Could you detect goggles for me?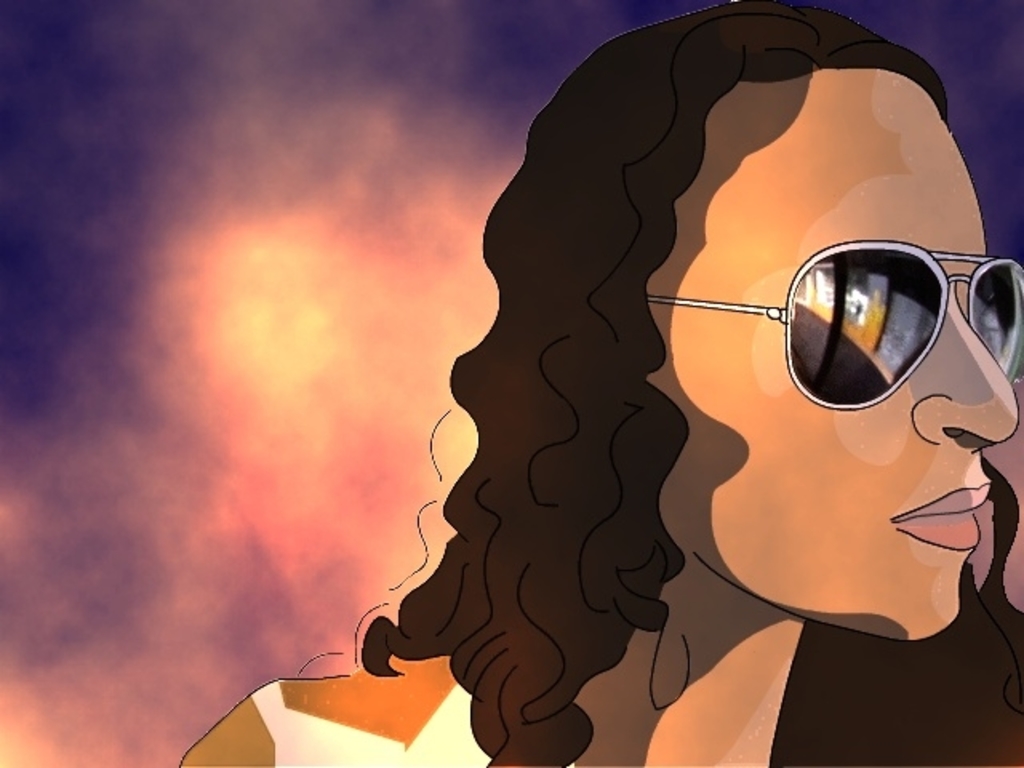
Detection result: [x1=725, y1=222, x2=992, y2=387].
